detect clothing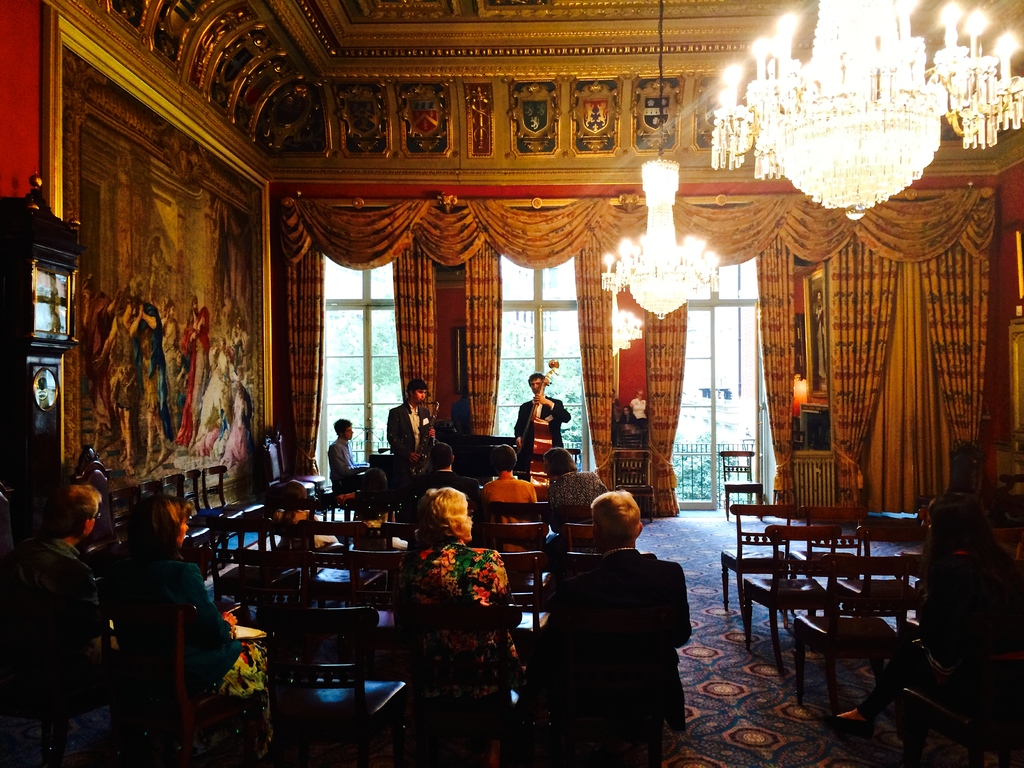
{"left": 100, "top": 553, "right": 247, "bottom": 709}
